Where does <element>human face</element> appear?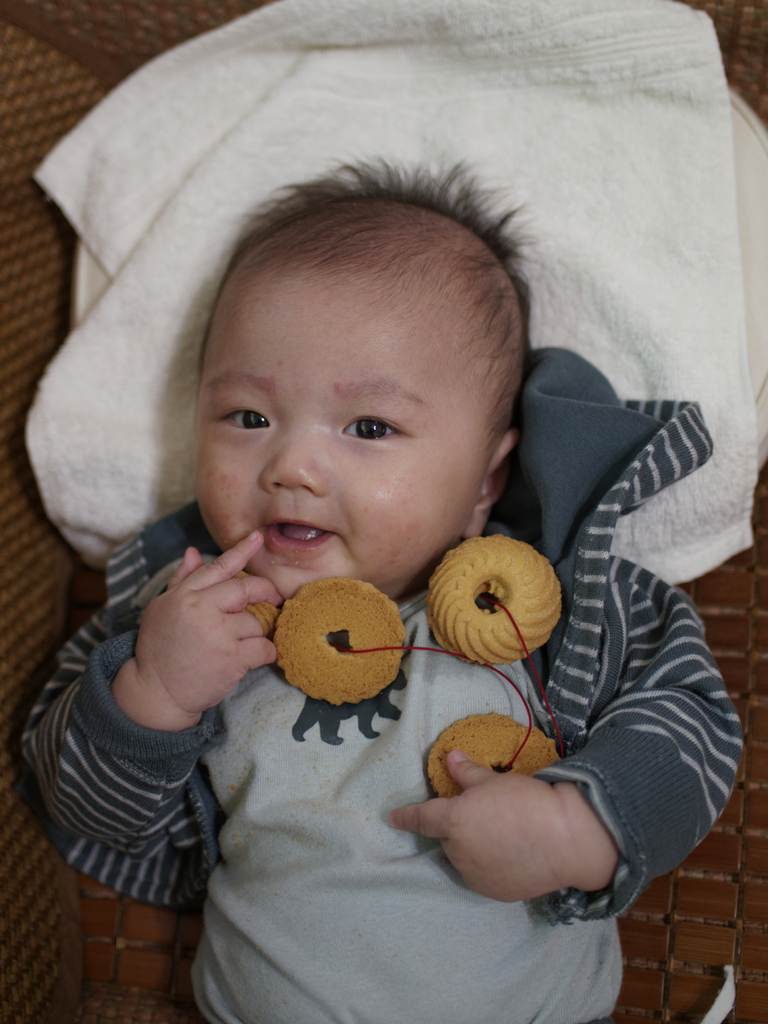
Appears at select_region(193, 304, 479, 598).
